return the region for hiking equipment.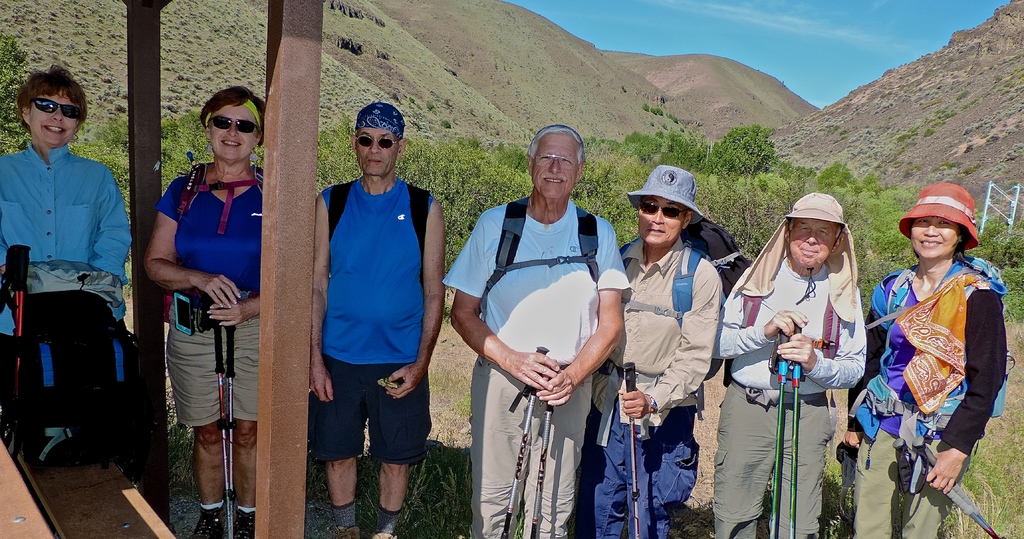
BBox(891, 436, 998, 538).
